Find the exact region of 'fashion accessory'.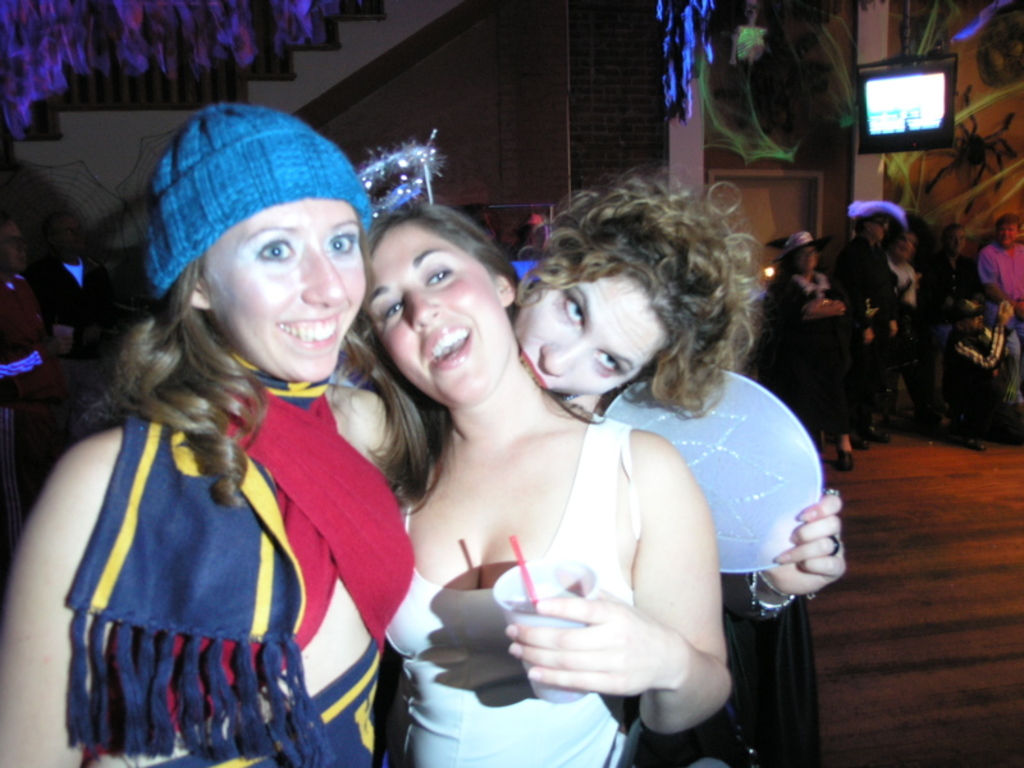
Exact region: (left=773, top=227, right=832, bottom=262).
